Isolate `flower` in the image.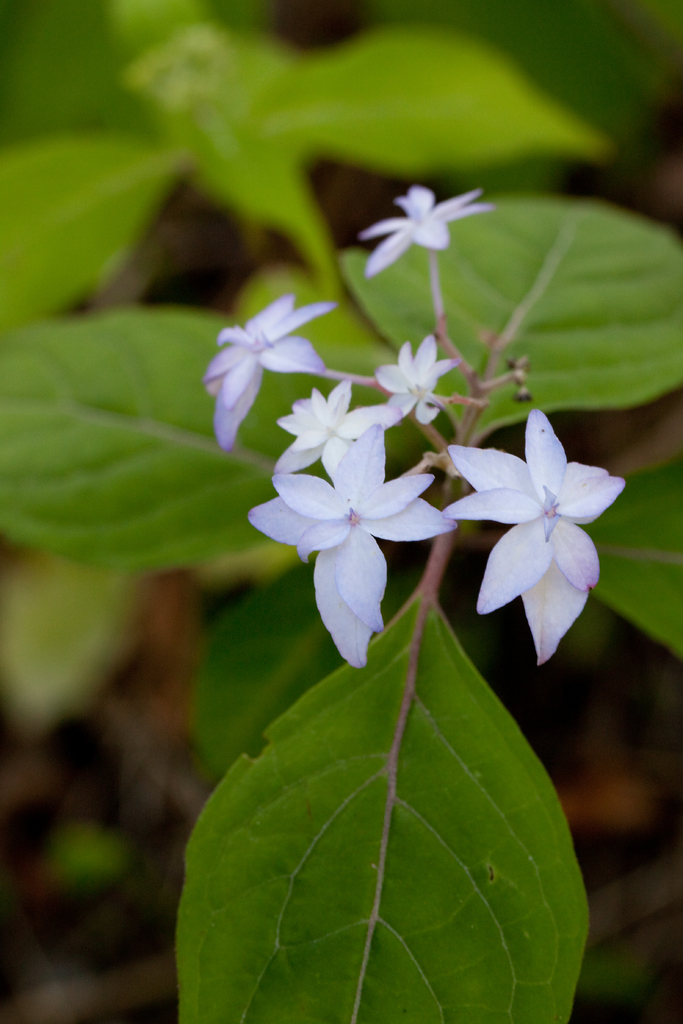
Isolated region: BBox(387, 330, 463, 424).
